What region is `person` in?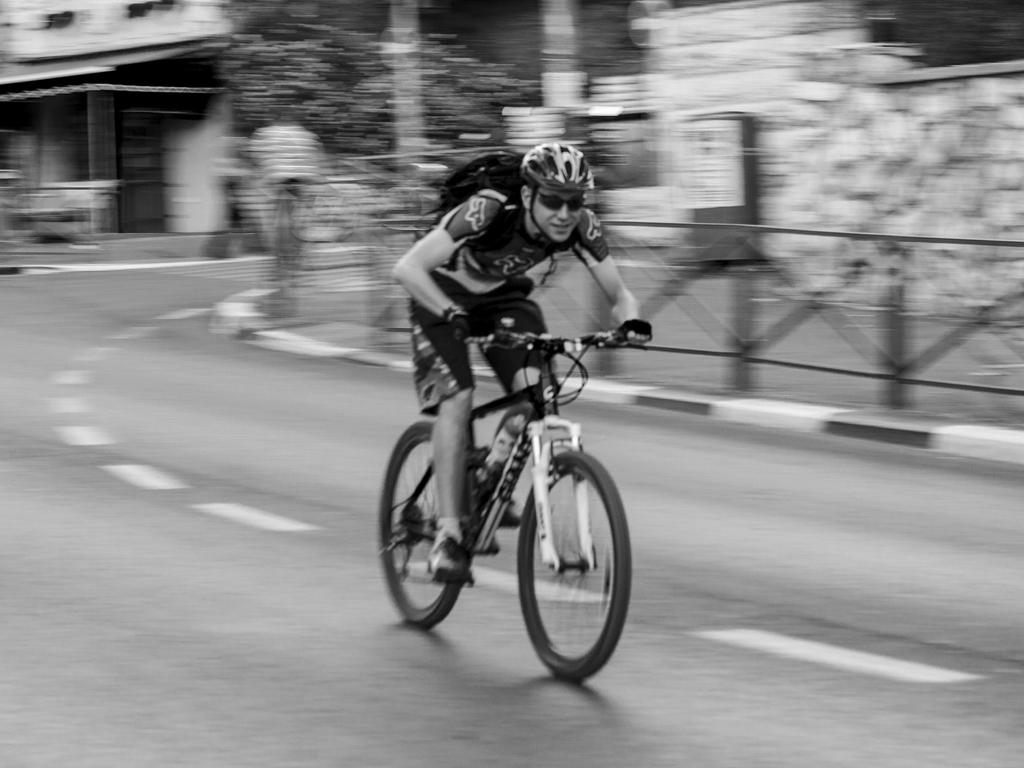
select_region(383, 204, 624, 664).
